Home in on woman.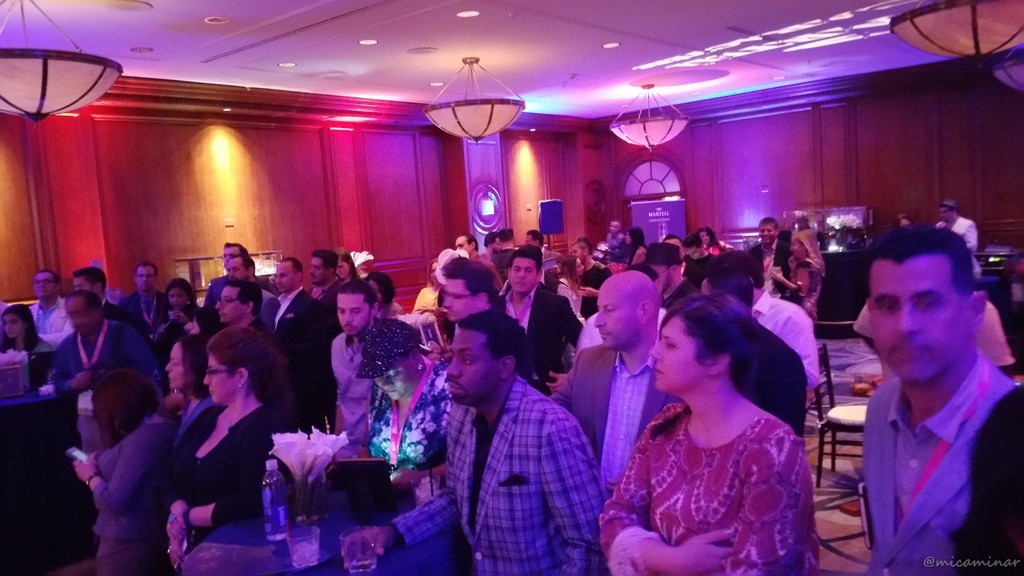
Homed in at Rect(556, 254, 586, 318).
